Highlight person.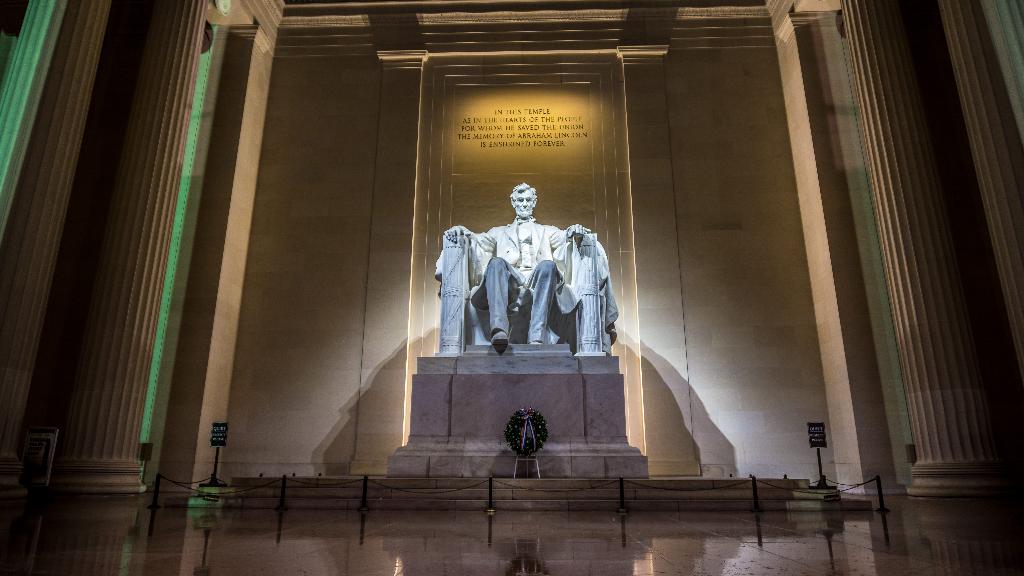
Highlighted region: 444,182,590,354.
